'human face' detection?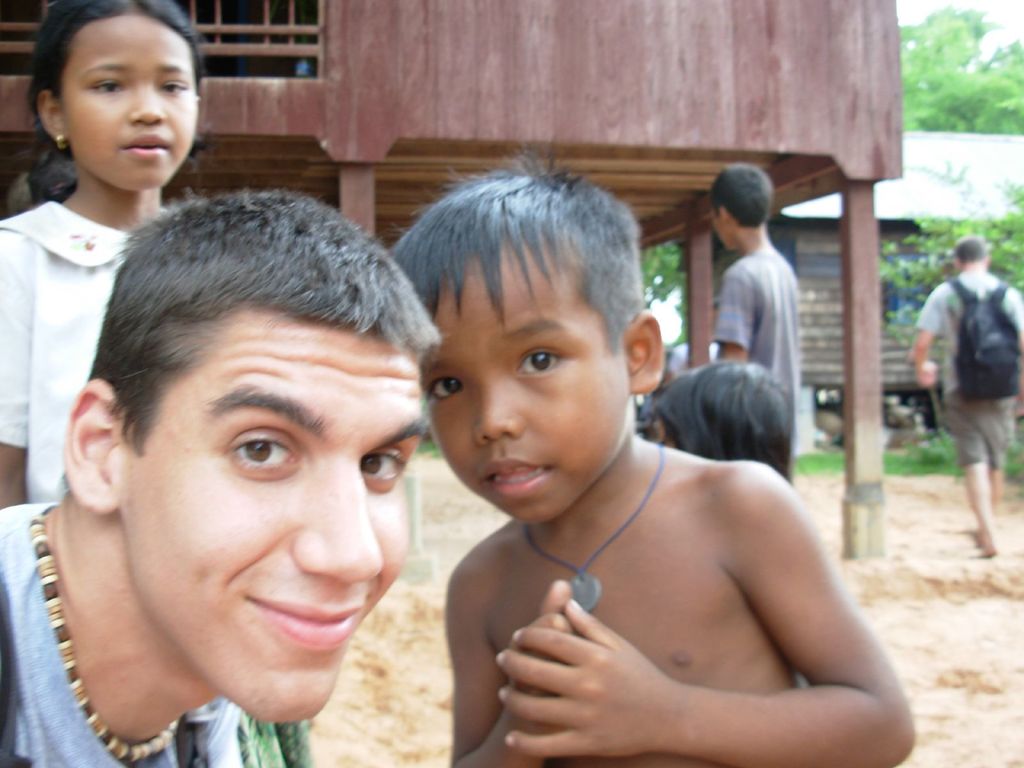
crop(60, 12, 202, 184)
